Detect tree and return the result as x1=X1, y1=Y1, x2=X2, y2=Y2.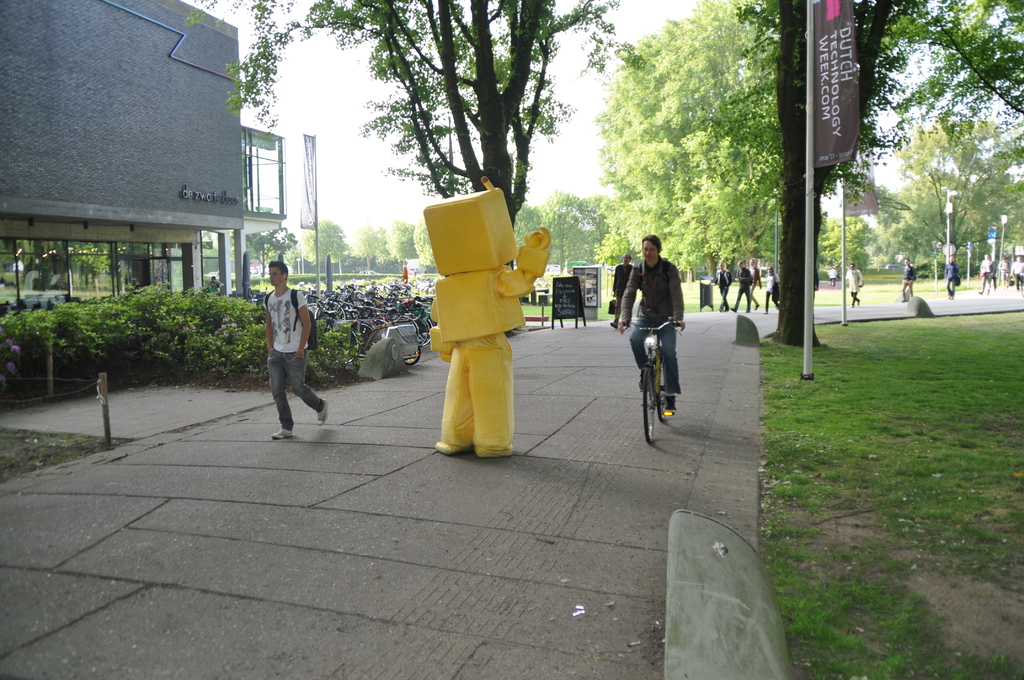
x1=307, y1=218, x2=339, y2=296.
